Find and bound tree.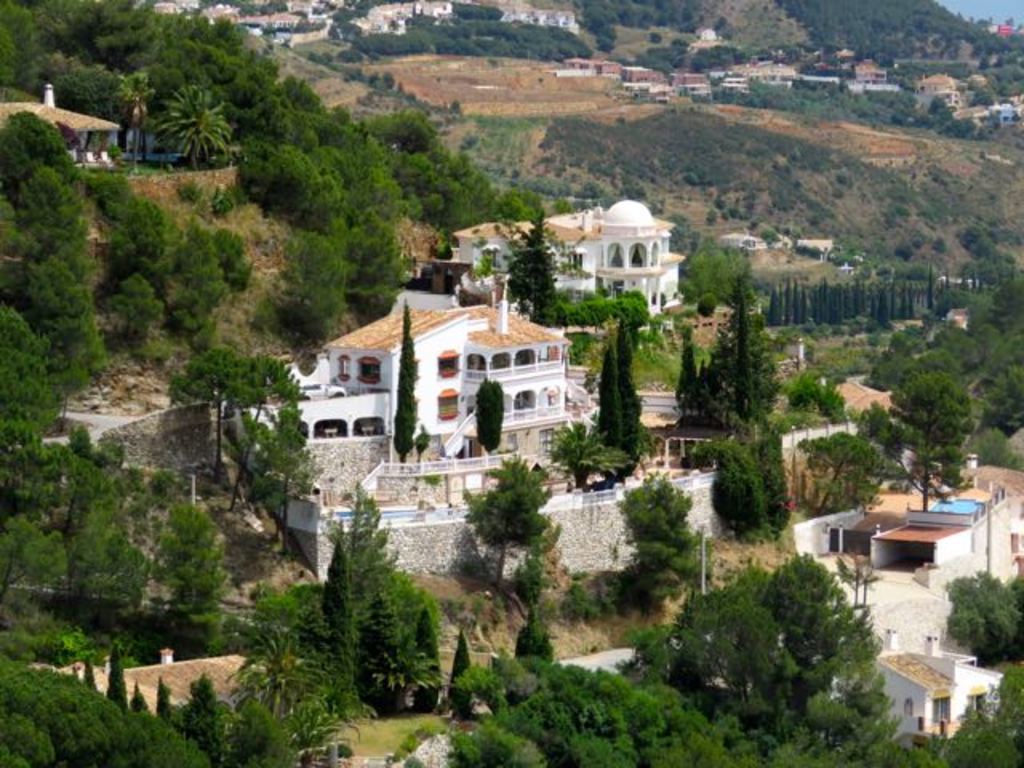
Bound: <region>259, 483, 451, 730</region>.
